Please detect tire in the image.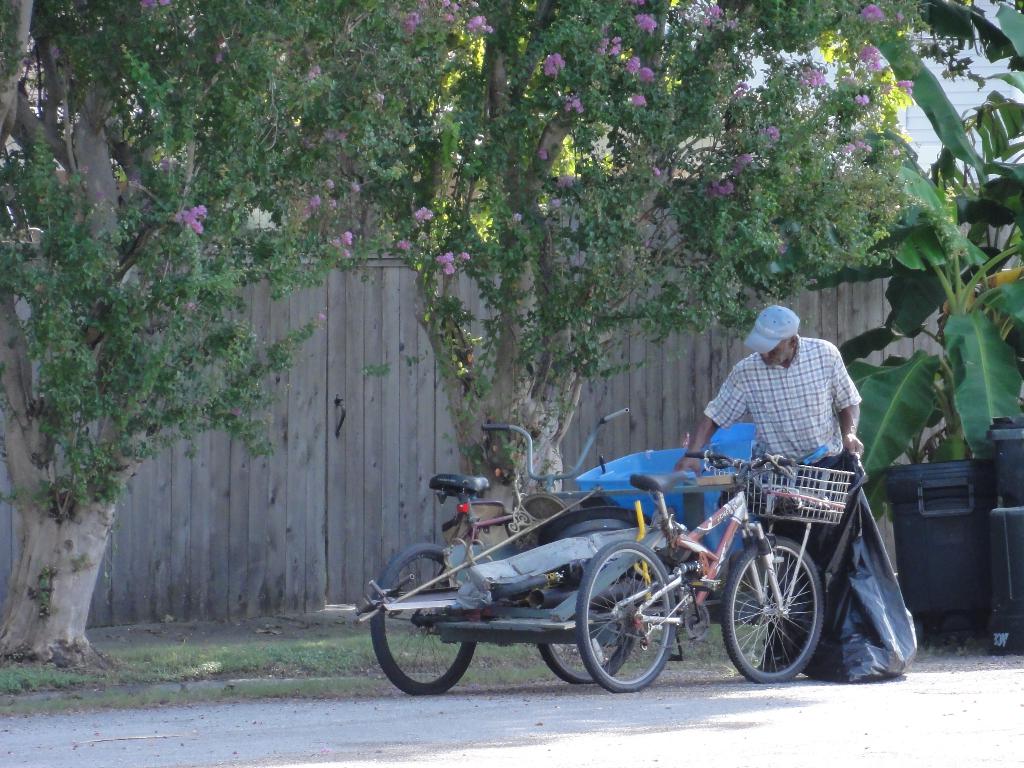
<region>536, 623, 634, 687</region>.
